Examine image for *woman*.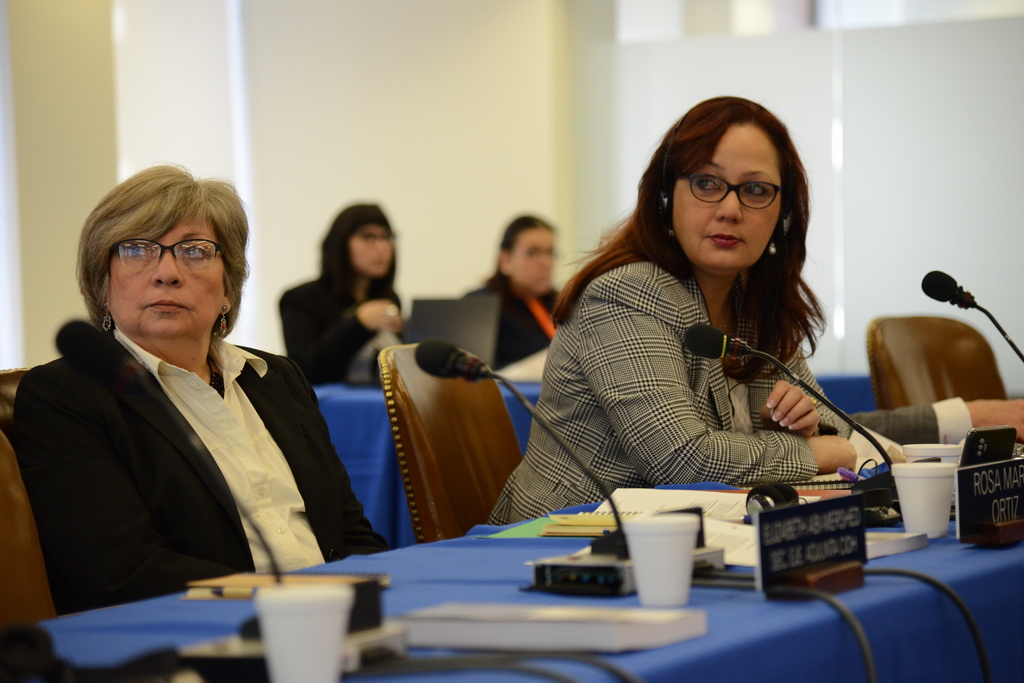
Examination result: <region>279, 204, 413, 391</region>.
